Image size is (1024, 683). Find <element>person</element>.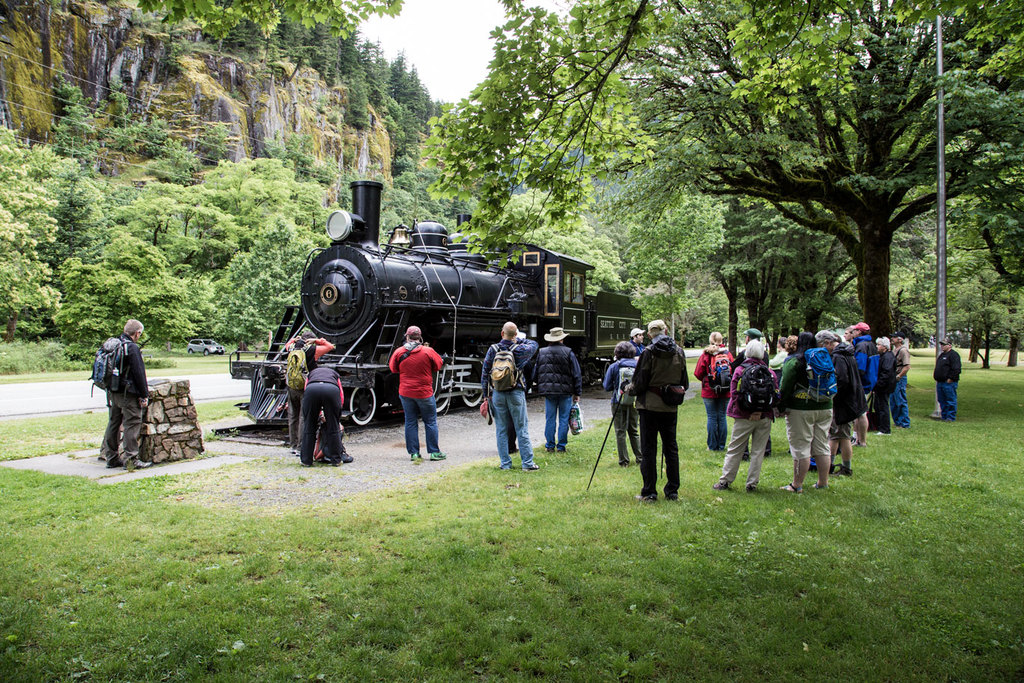
select_region(624, 312, 689, 514).
